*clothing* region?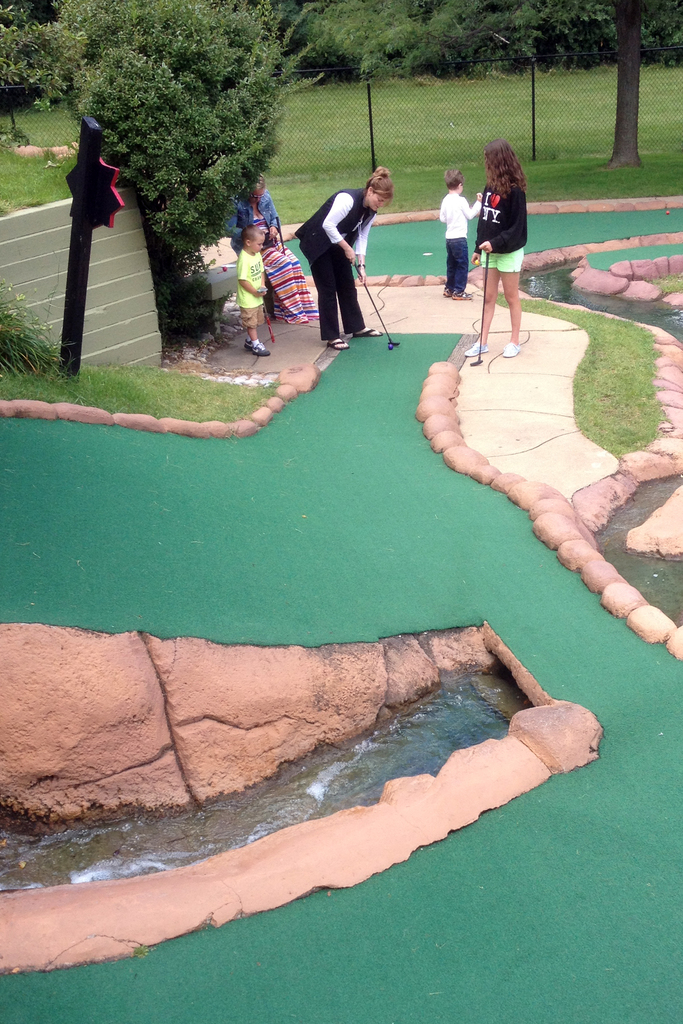
bbox=[438, 190, 481, 293]
